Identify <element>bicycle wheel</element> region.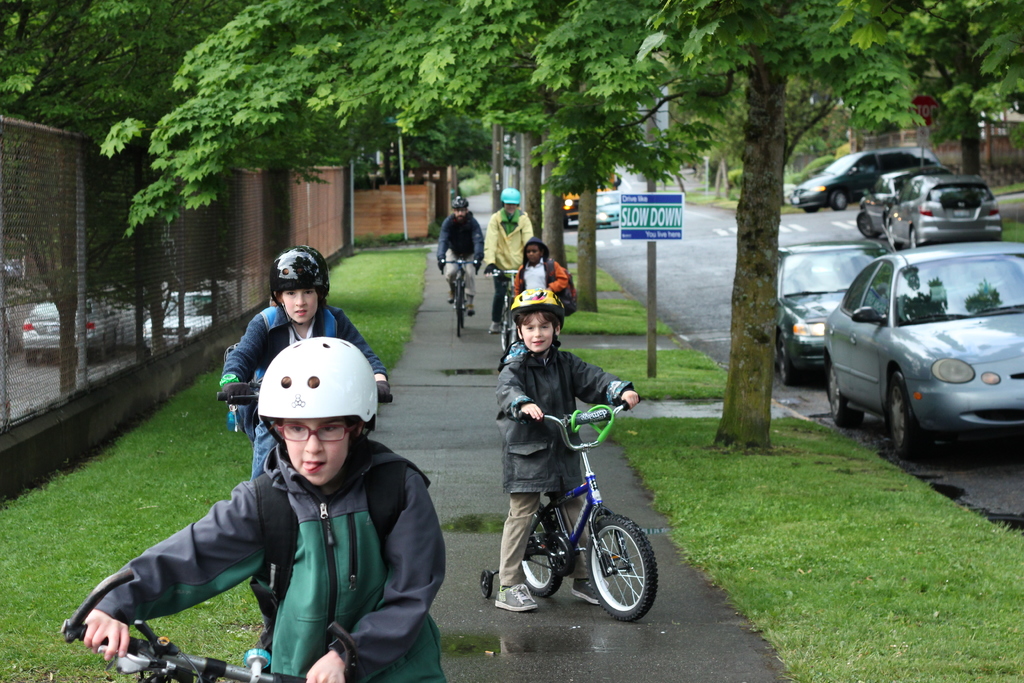
Region: bbox=(455, 278, 461, 338).
